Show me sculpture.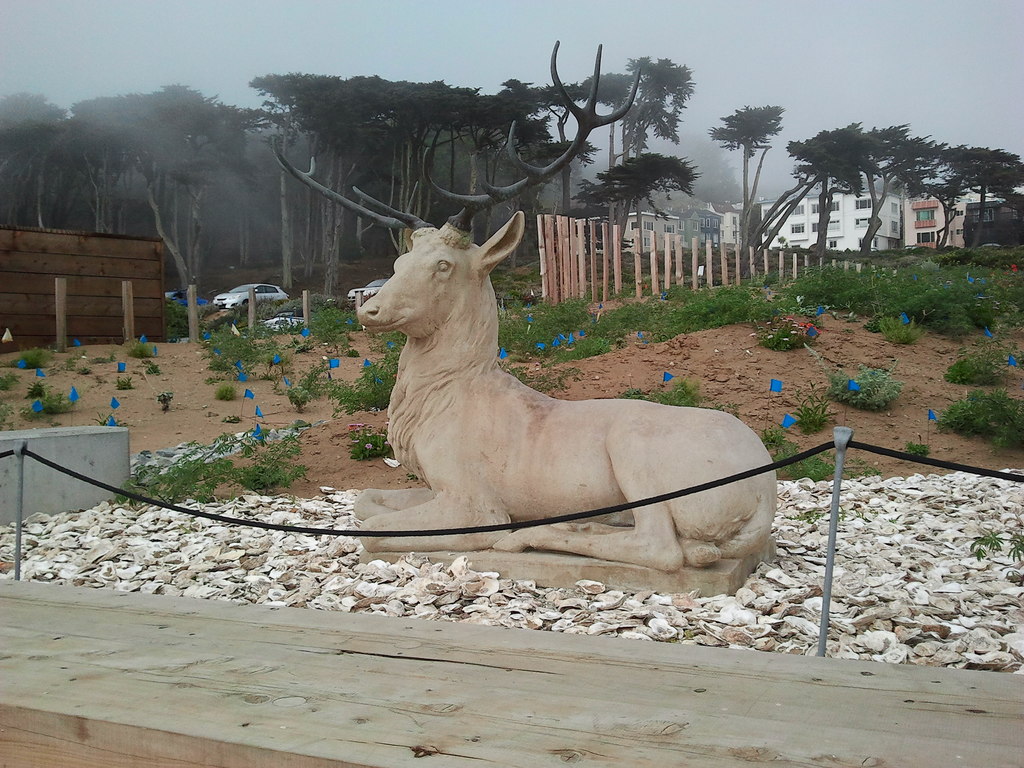
sculpture is here: [330, 182, 781, 596].
